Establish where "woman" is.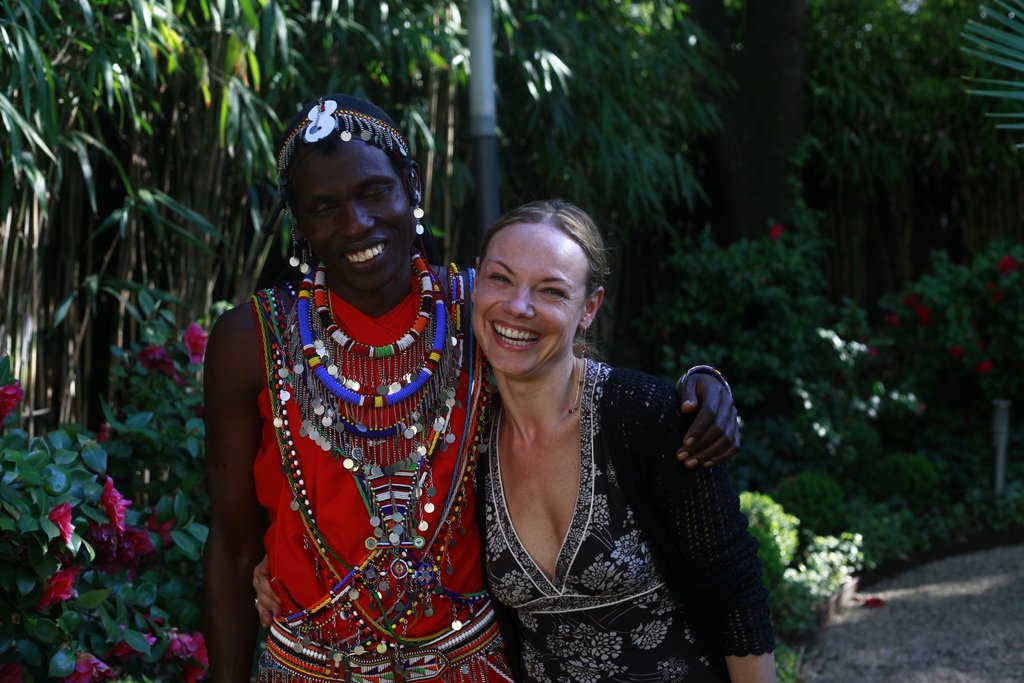
Established at (left=202, top=94, right=744, bottom=682).
